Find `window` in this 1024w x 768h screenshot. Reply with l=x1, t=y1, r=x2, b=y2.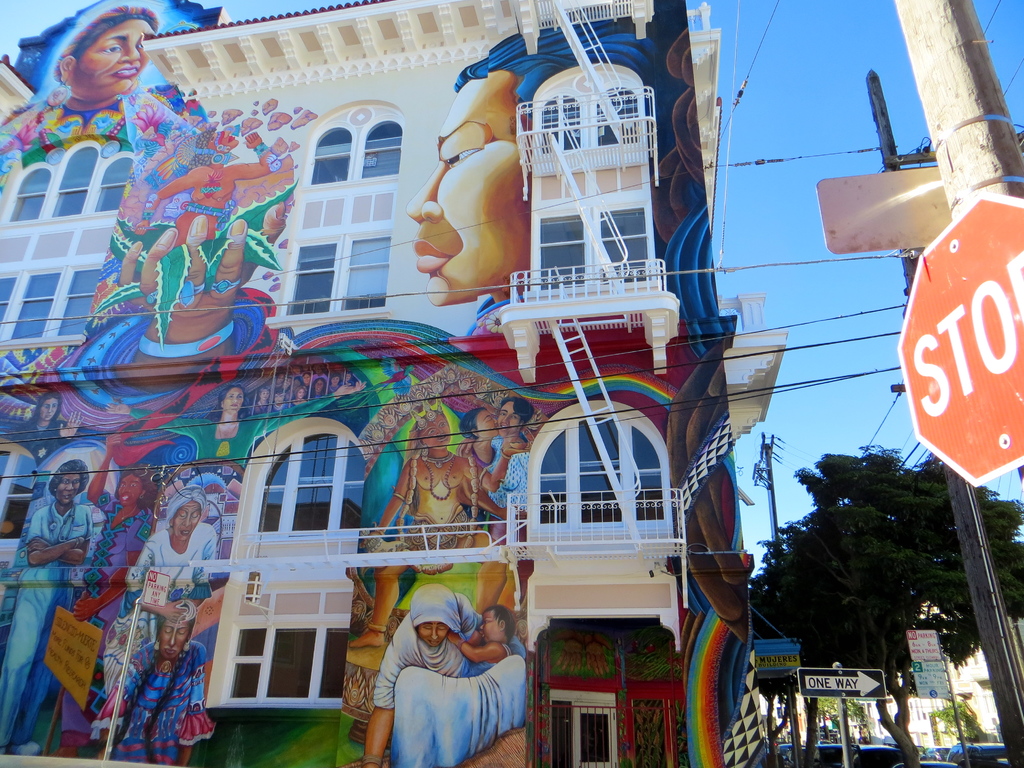
l=255, t=445, r=293, b=531.
